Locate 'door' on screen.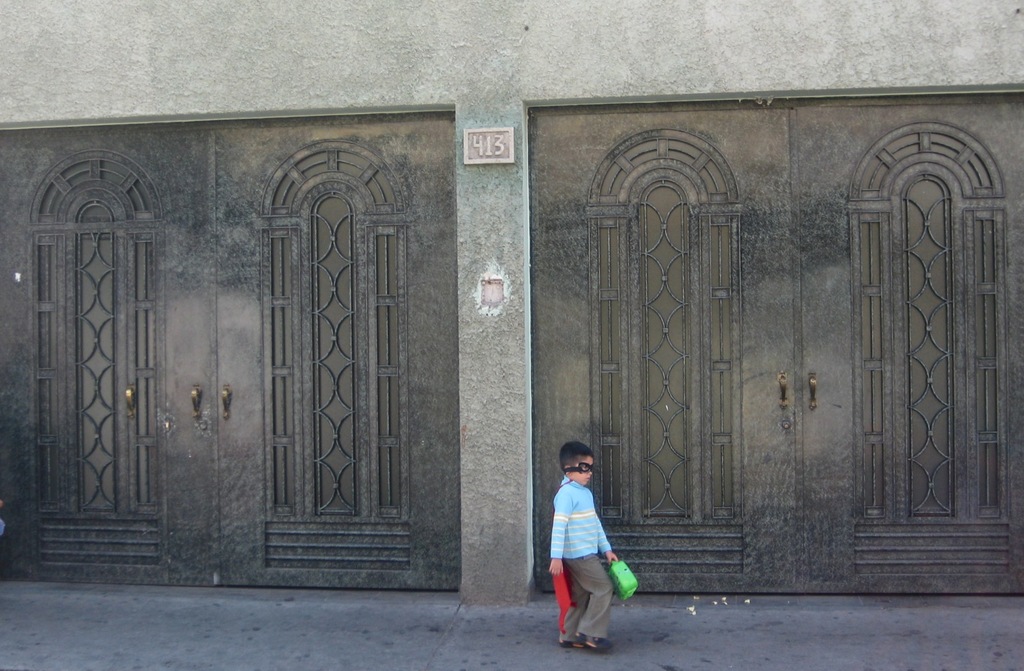
On screen at (left=529, top=107, right=795, bottom=599).
